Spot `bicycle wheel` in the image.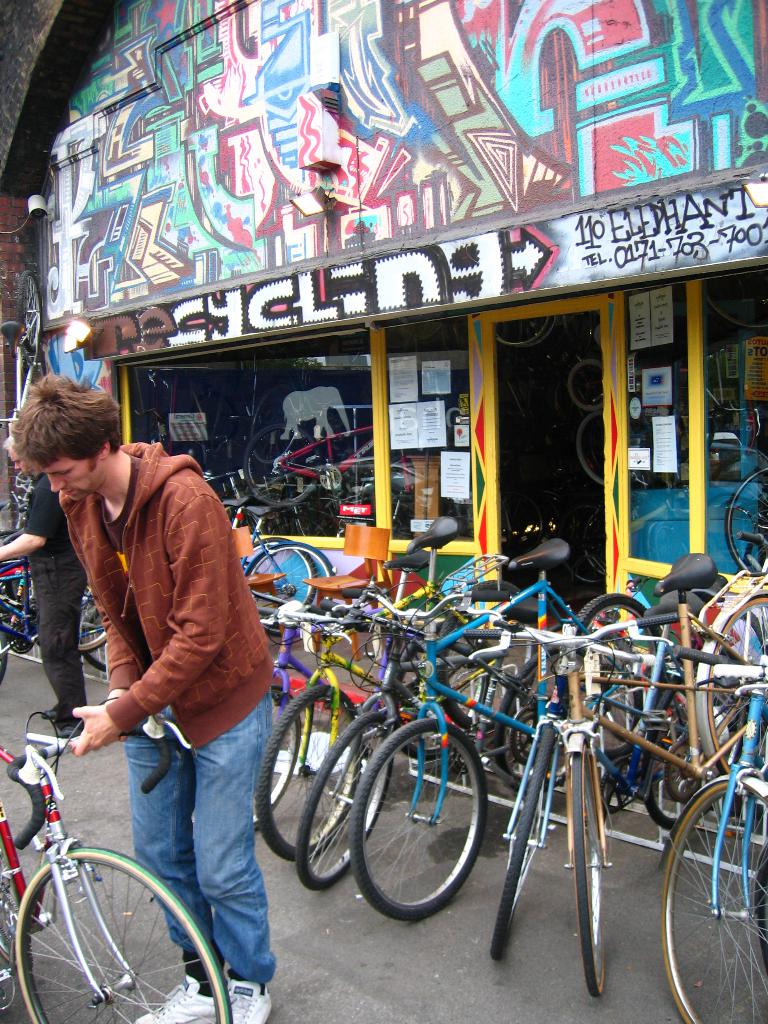
`bicycle wheel` found at pyautogui.locateOnScreen(241, 417, 332, 510).
